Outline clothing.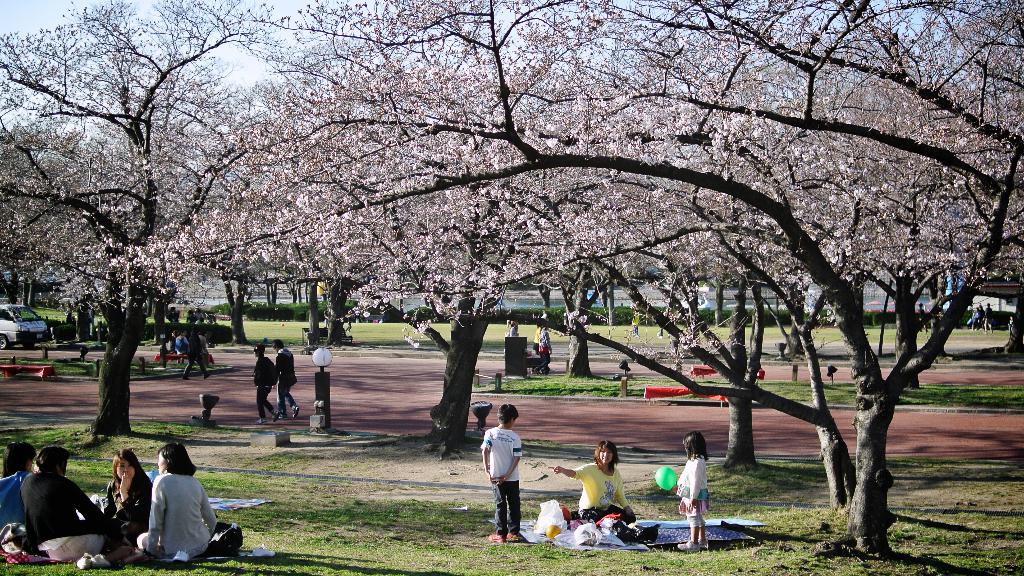
Outline: l=273, t=343, r=297, b=412.
